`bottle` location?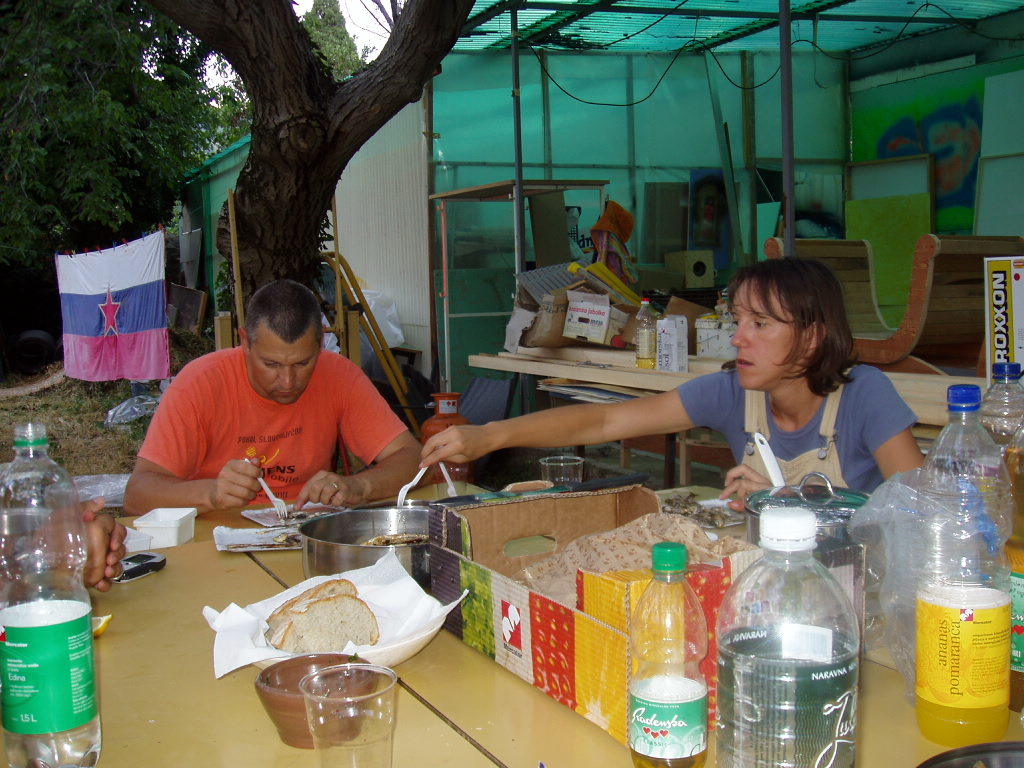
crop(629, 301, 655, 368)
